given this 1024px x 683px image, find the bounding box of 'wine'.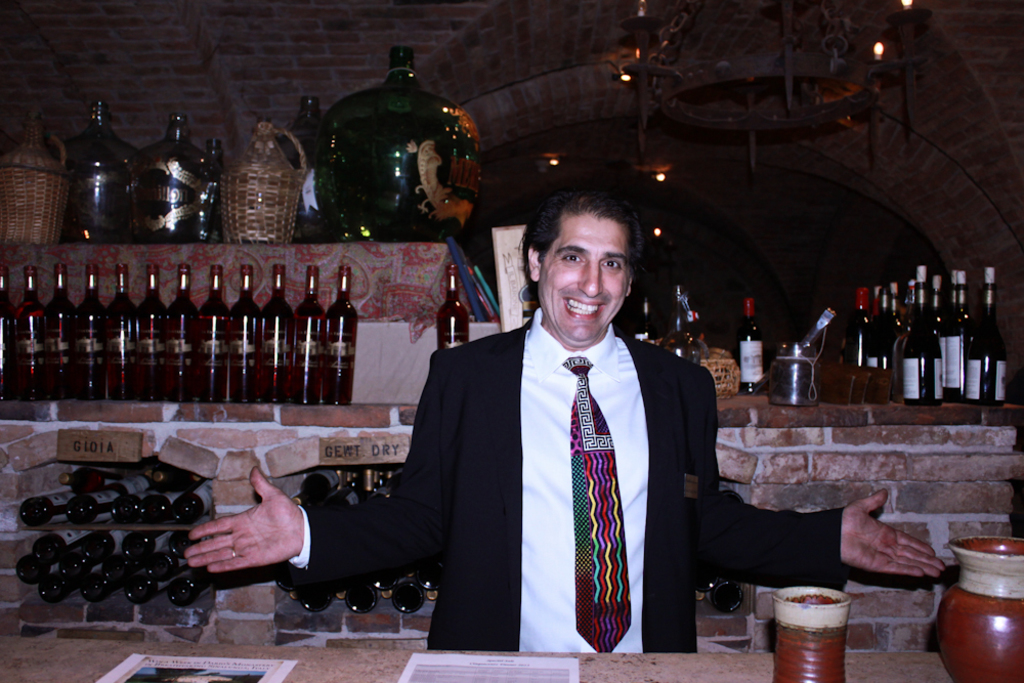
<box>120,528,170,558</box>.
